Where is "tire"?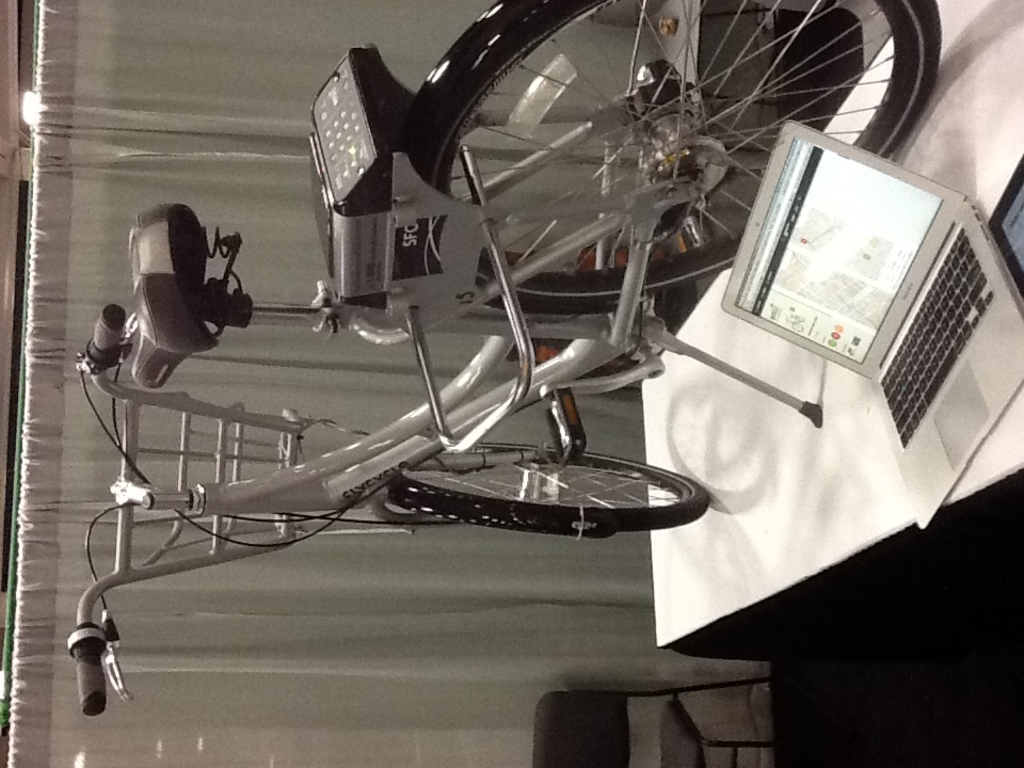
left=380, top=442, right=714, bottom=541.
